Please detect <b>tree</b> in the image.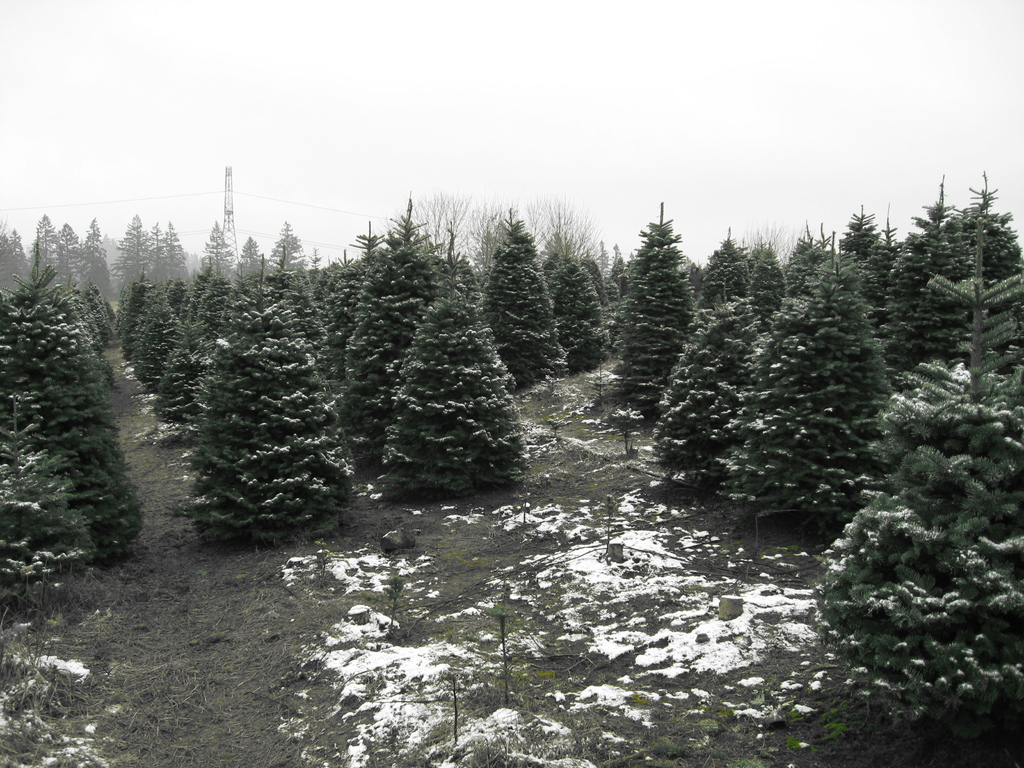
532/193/599/265.
